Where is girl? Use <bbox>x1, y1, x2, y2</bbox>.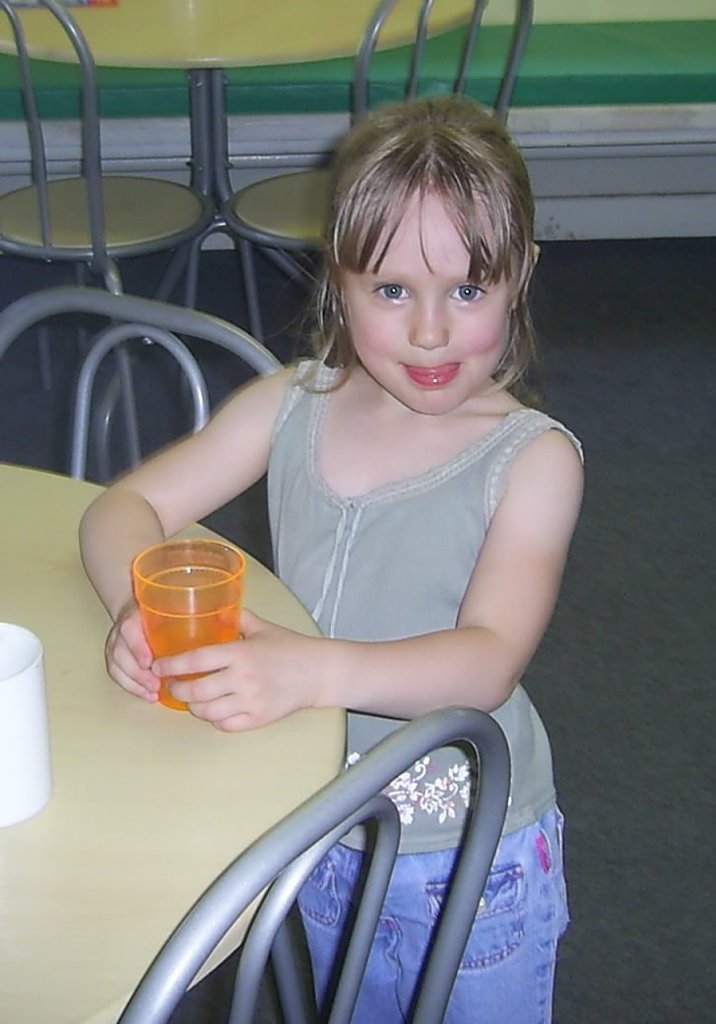
<bbox>76, 92, 566, 1023</bbox>.
